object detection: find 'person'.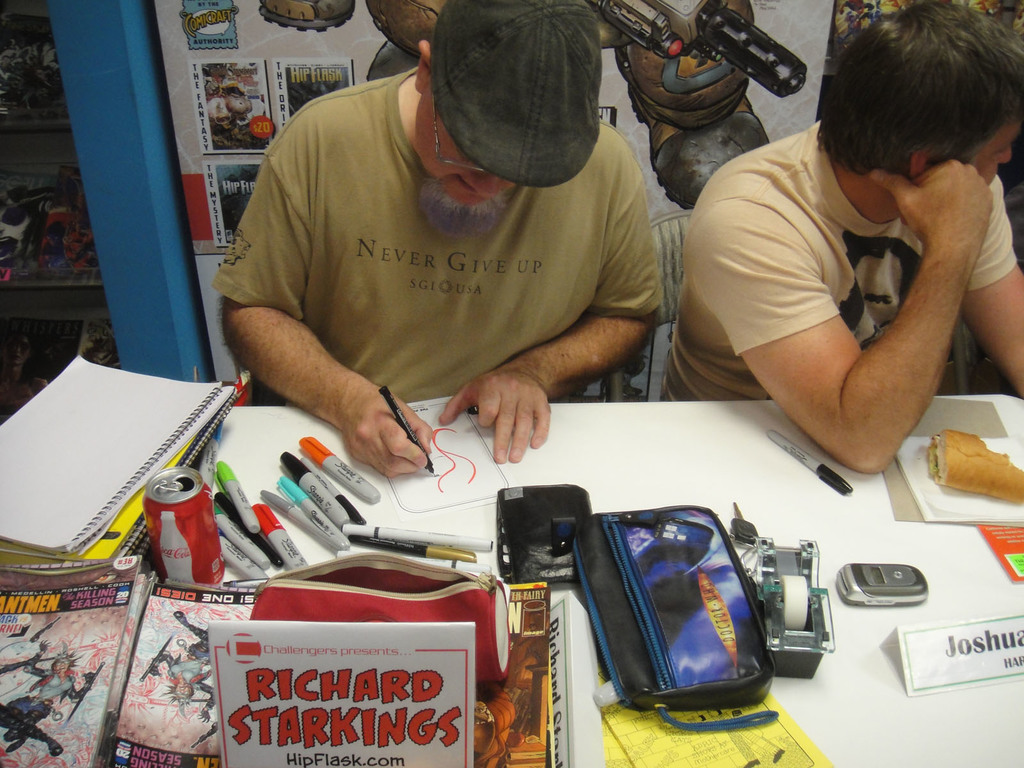
<bbox>660, 0, 1023, 480</bbox>.
